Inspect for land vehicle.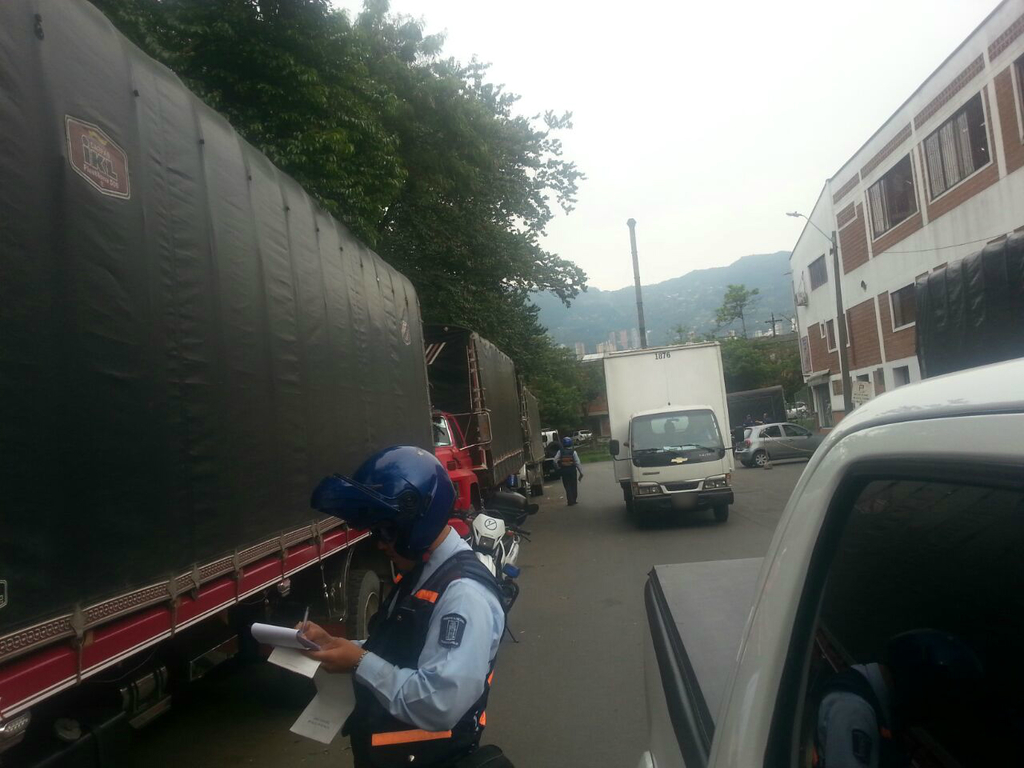
Inspection: bbox=[571, 431, 590, 443].
